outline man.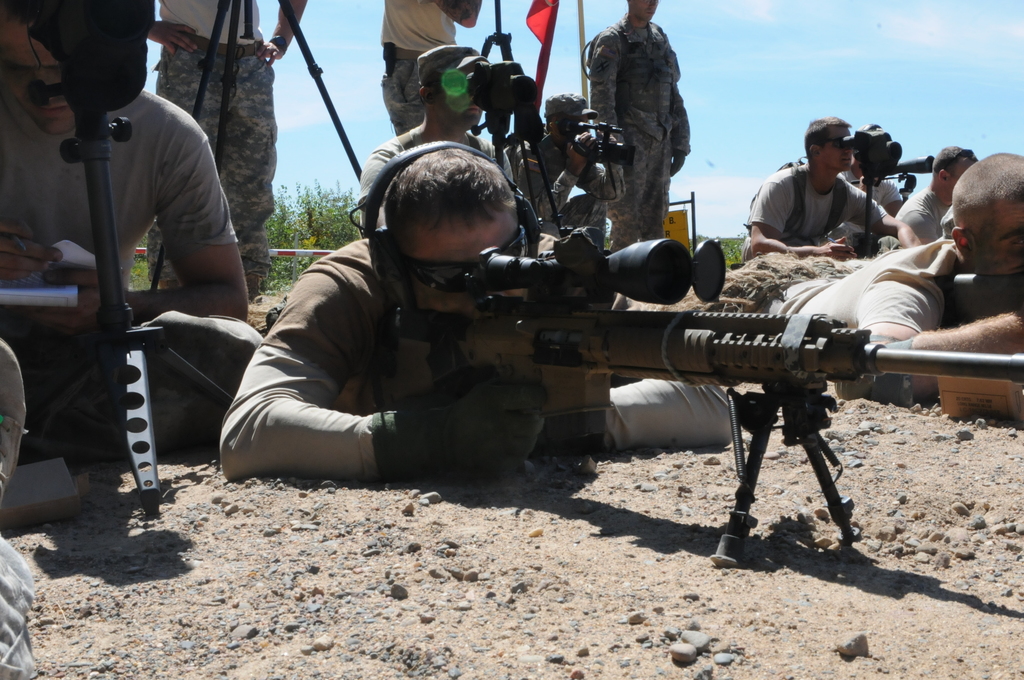
Outline: x1=155 y1=0 x2=314 y2=288.
